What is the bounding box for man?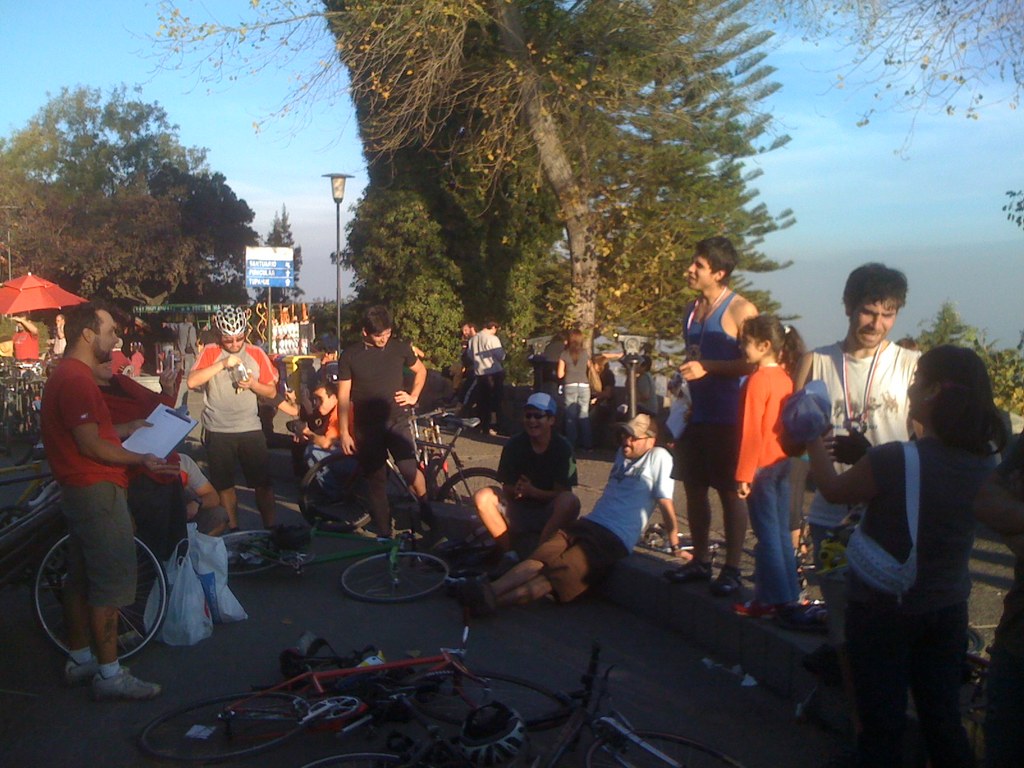
466, 317, 506, 436.
